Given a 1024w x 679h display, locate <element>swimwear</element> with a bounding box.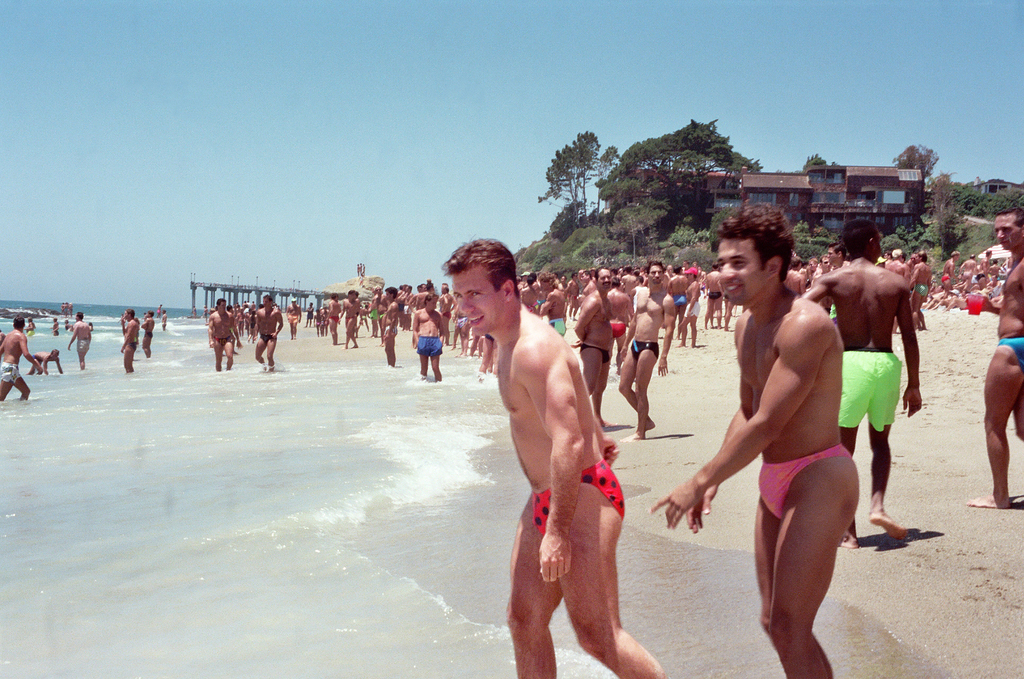
Located: box=[143, 325, 156, 338].
